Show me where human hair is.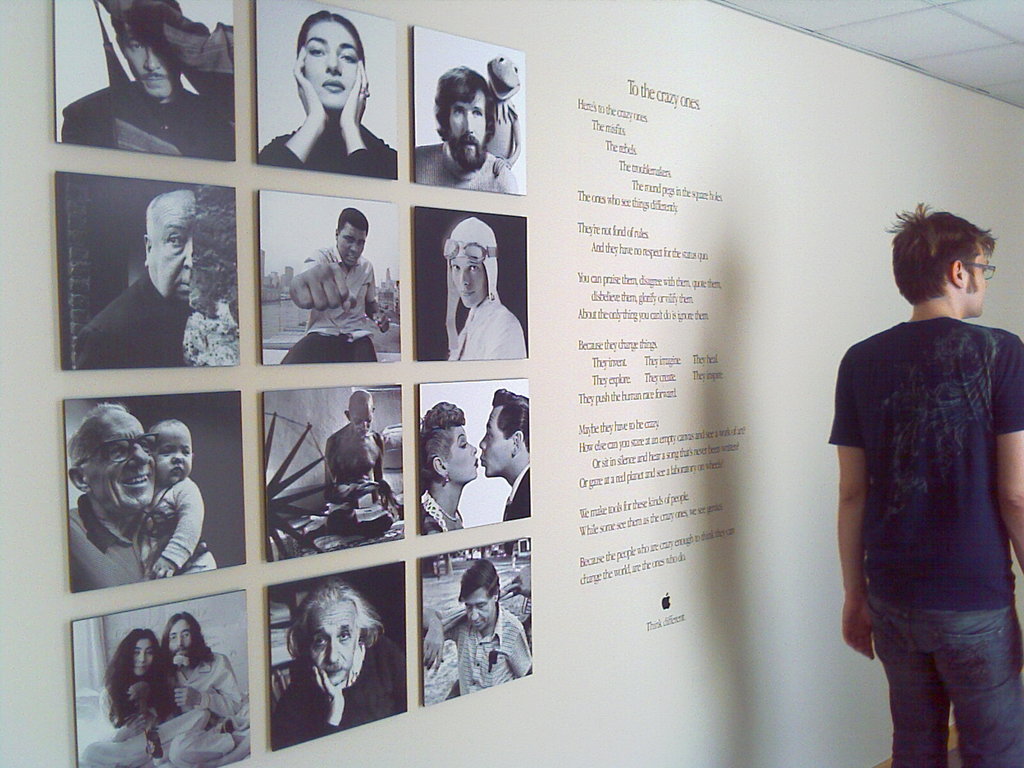
human hair is at 67/402/127/470.
